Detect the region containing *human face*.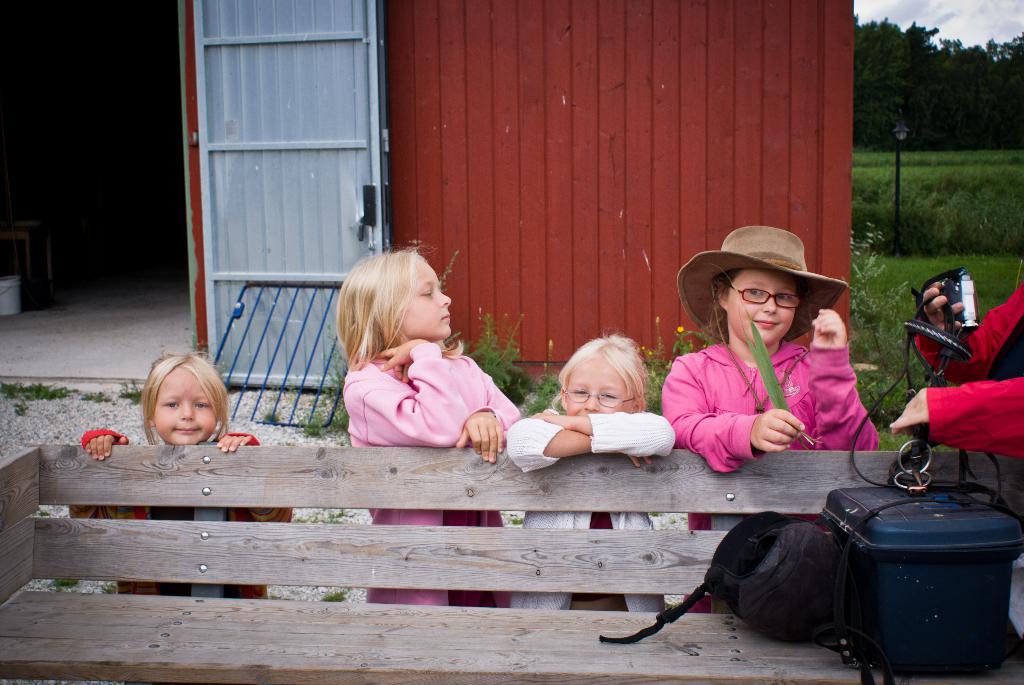
[x1=725, y1=267, x2=796, y2=346].
